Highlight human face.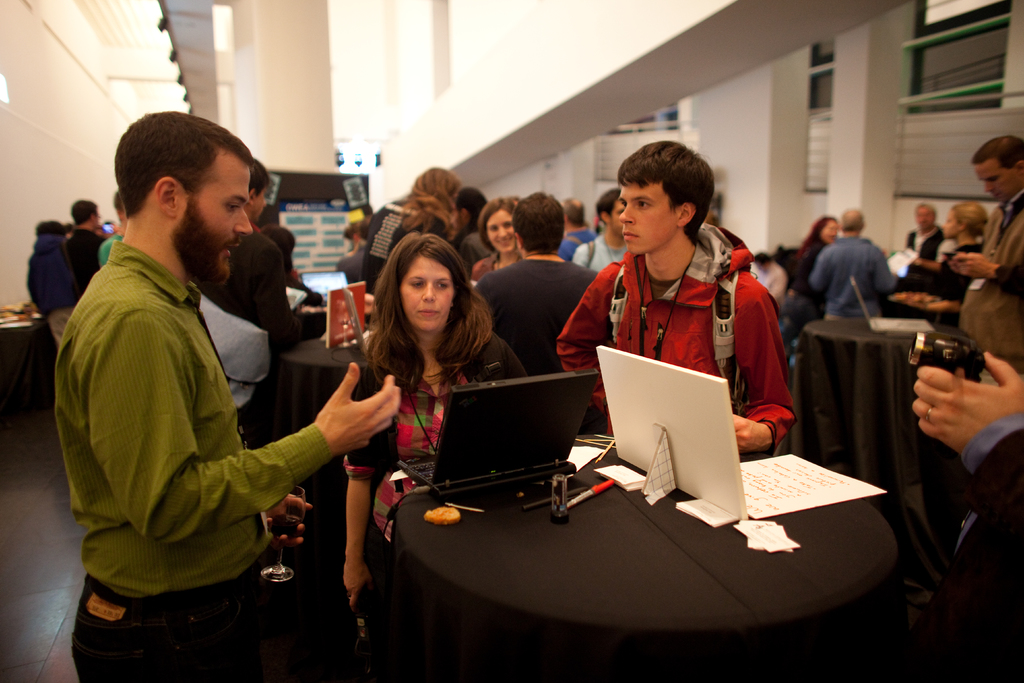
Highlighted region: locate(820, 217, 835, 247).
